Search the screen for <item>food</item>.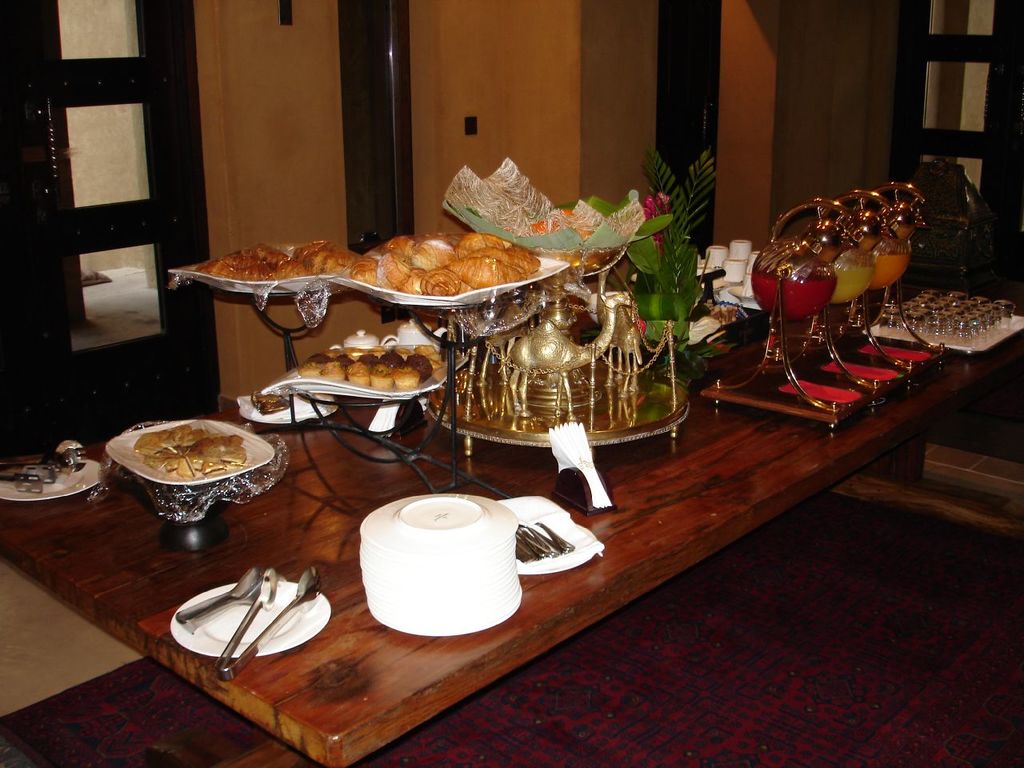
Found at bbox(526, 206, 601, 242).
